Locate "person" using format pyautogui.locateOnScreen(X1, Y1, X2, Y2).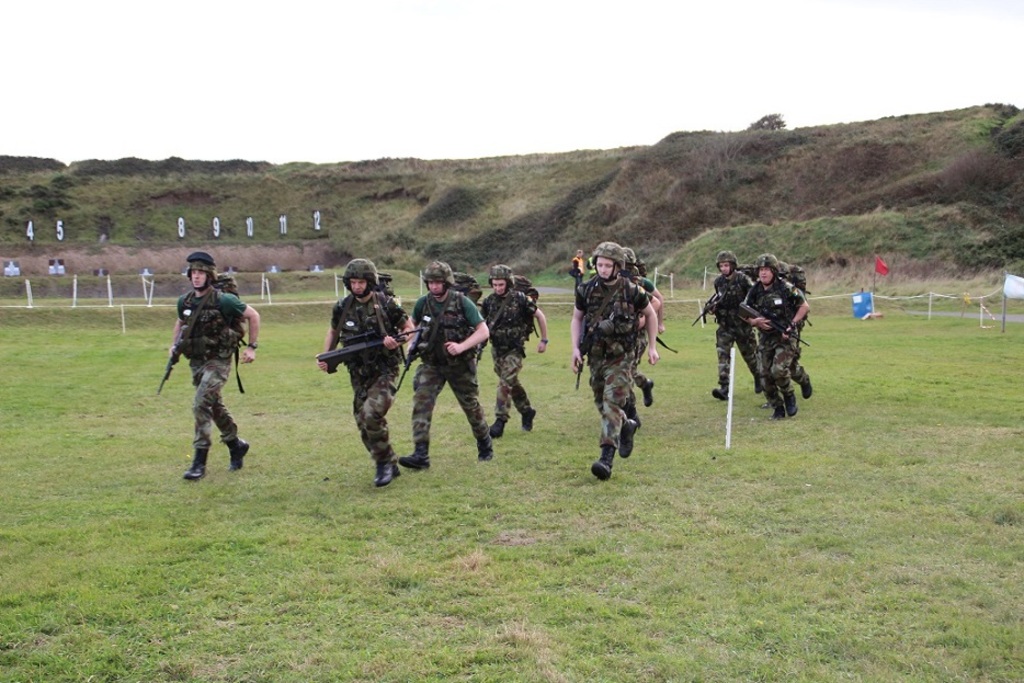
pyautogui.locateOnScreen(391, 260, 489, 470).
